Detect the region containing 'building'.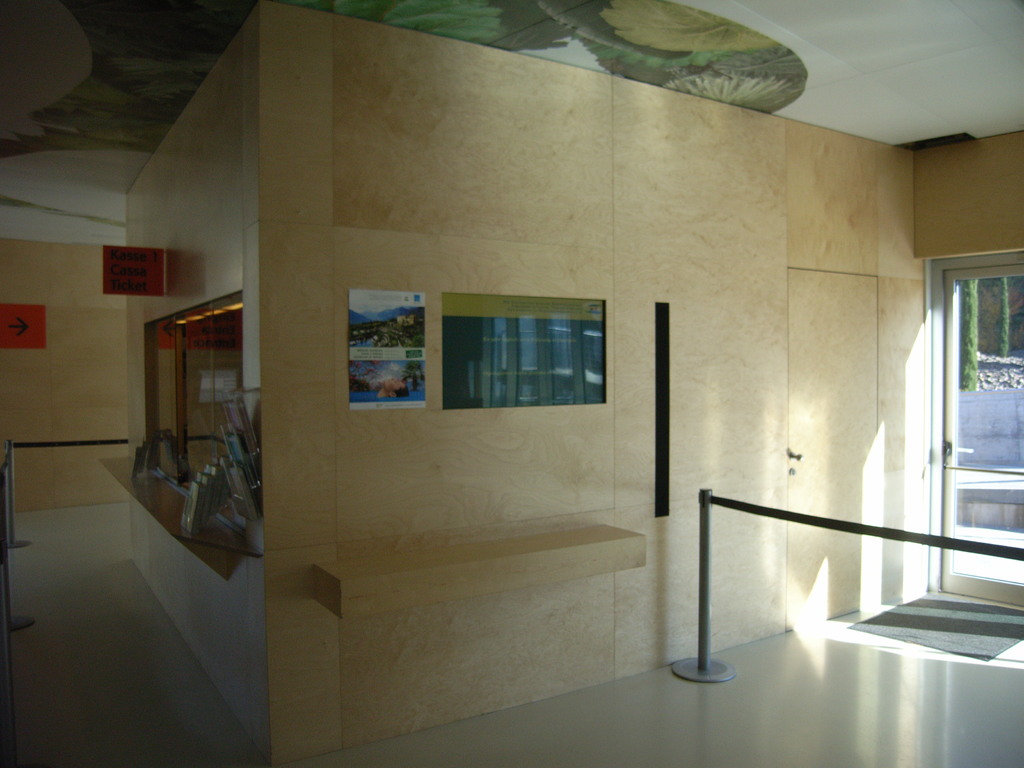
{"left": 0, "top": 0, "right": 1023, "bottom": 767}.
